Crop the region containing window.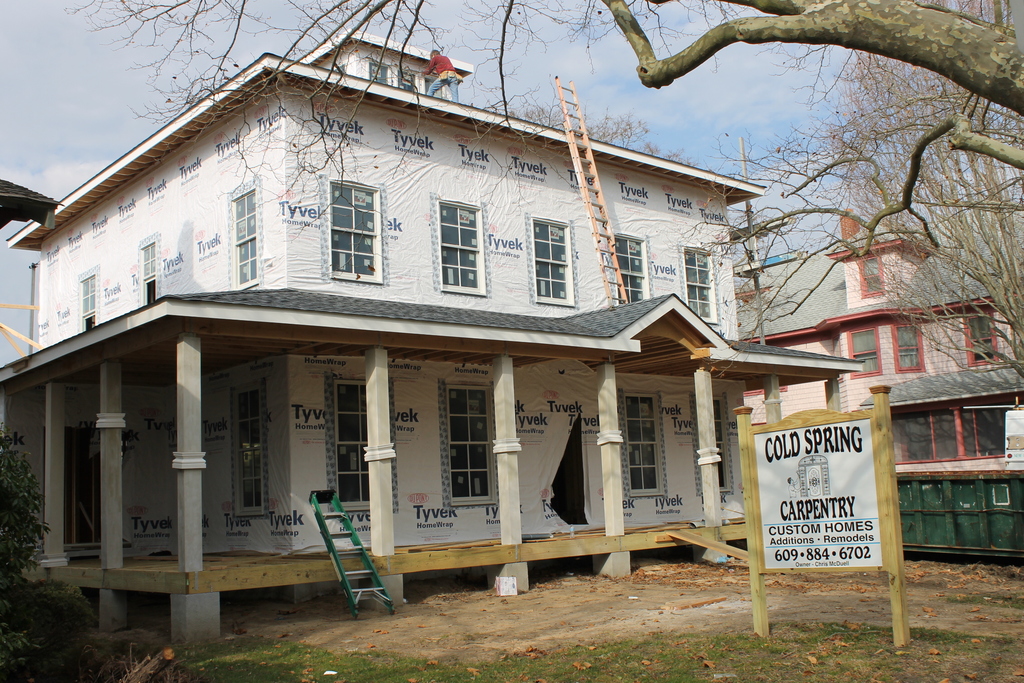
Crop region: <region>698, 395, 735, 487</region>.
